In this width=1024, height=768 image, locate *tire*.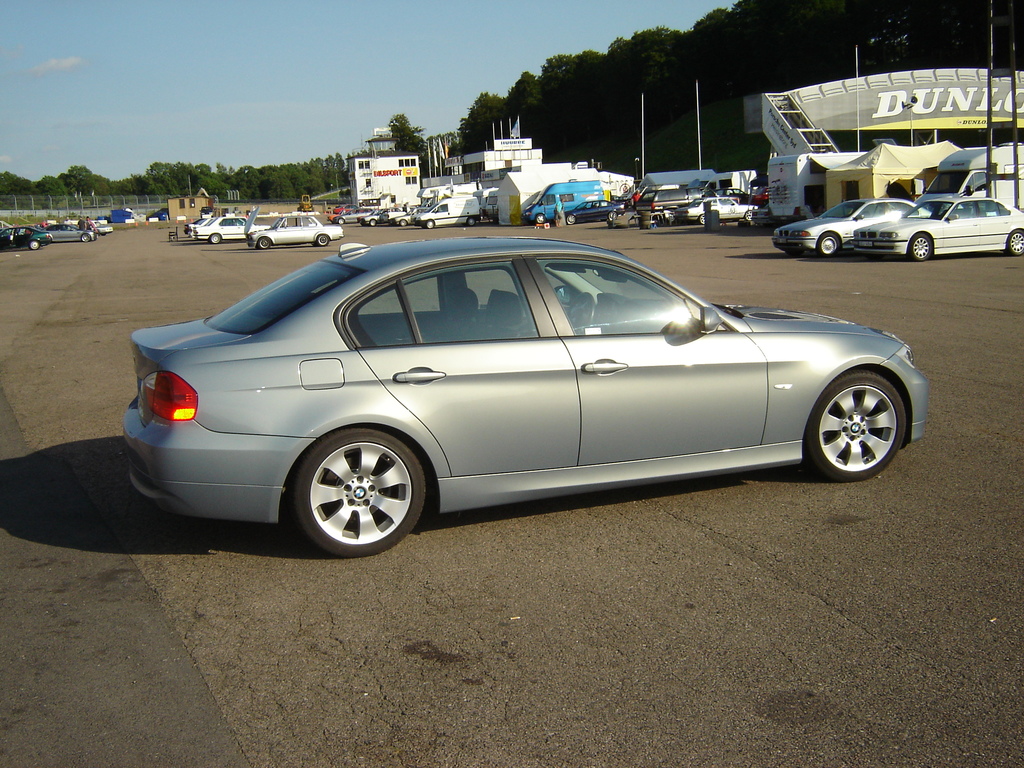
Bounding box: region(81, 232, 90, 241).
